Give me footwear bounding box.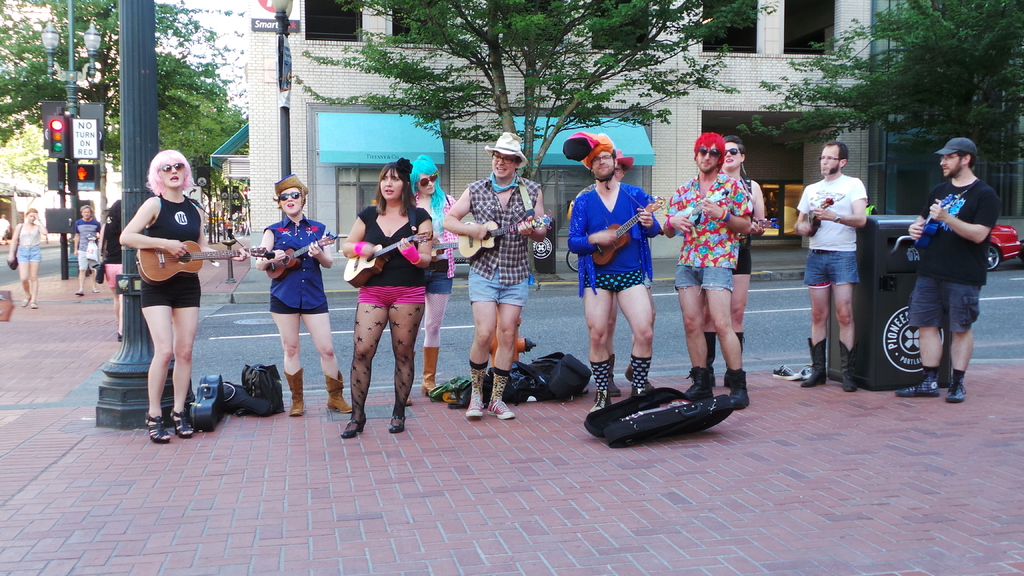
detection(390, 412, 408, 431).
